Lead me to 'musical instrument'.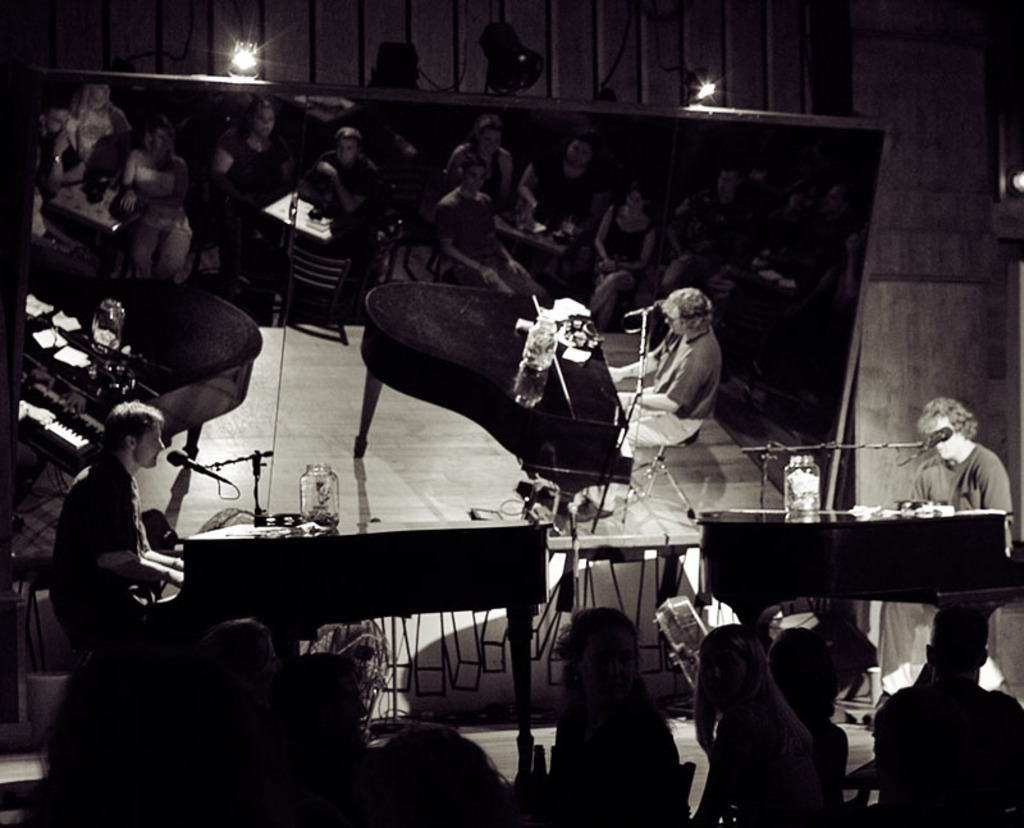
Lead to (x1=178, y1=489, x2=548, y2=752).
